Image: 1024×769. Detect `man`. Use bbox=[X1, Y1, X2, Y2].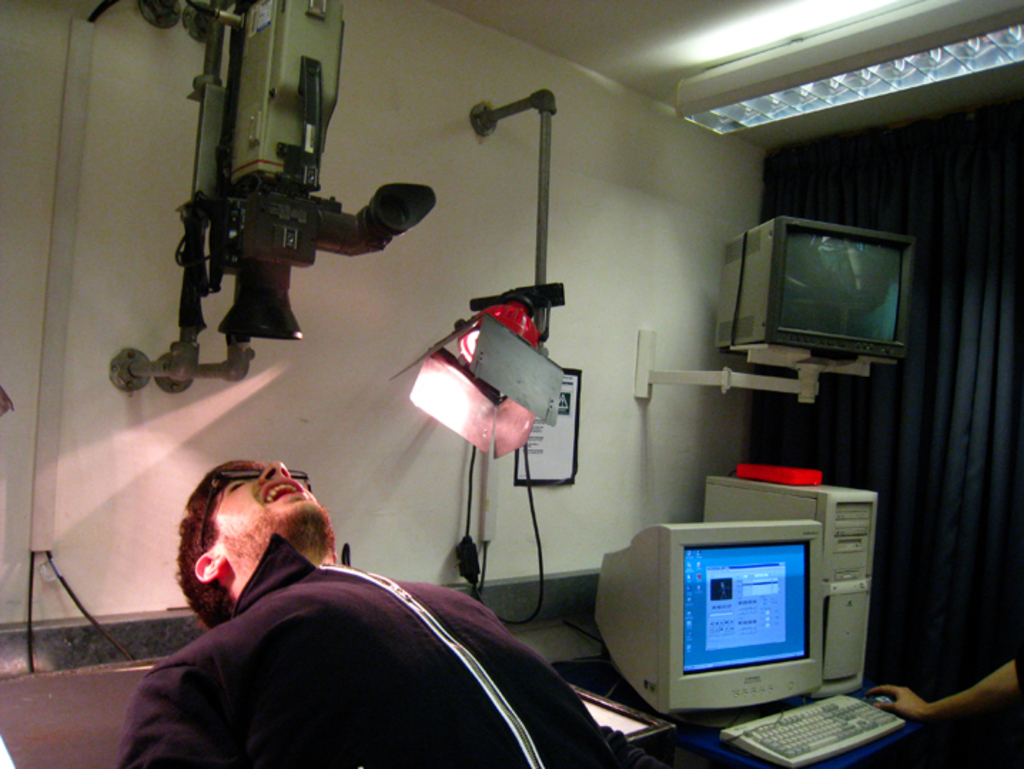
bbox=[867, 658, 1023, 718].
